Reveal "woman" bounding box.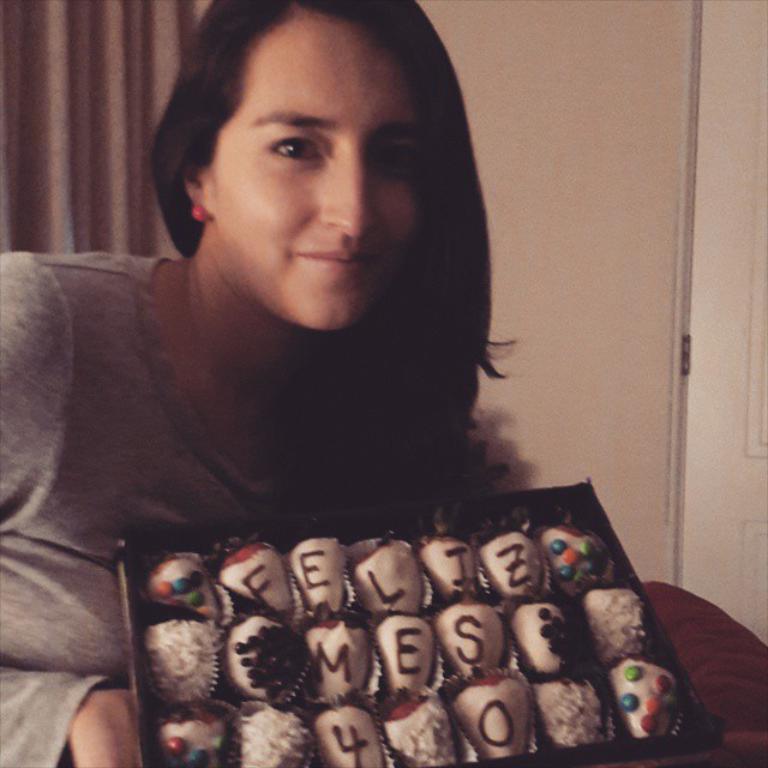
Revealed: <box>0,0,515,767</box>.
